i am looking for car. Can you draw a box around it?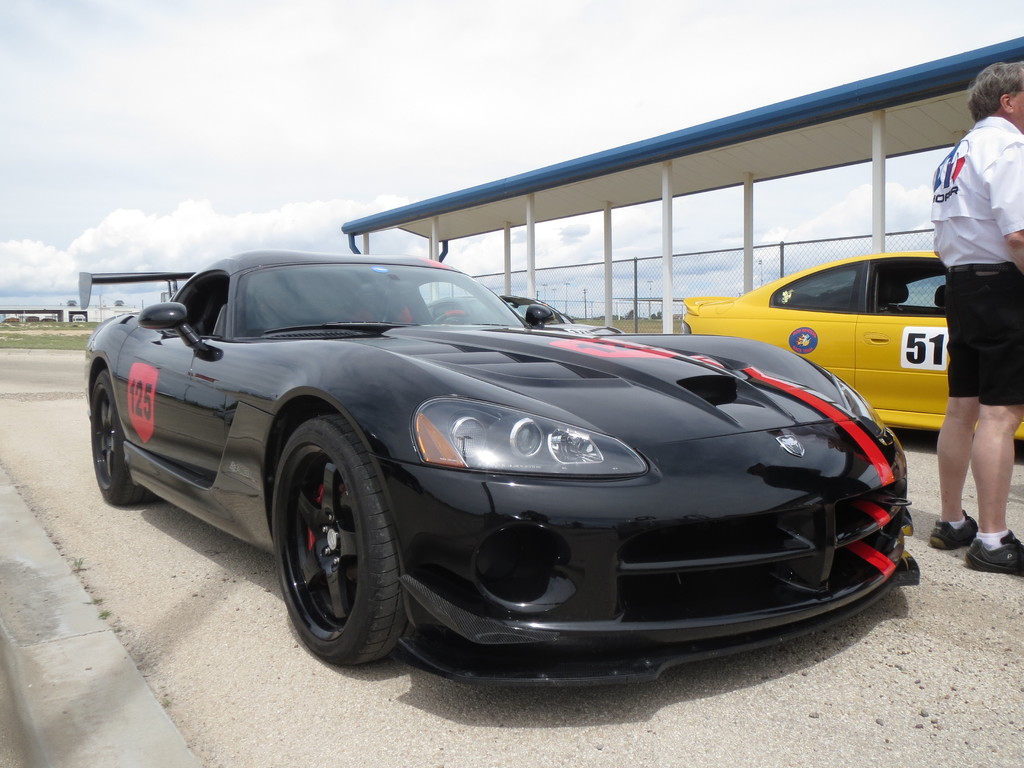
Sure, the bounding box is {"left": 86, "top": 246, "right": 916, "bottom": 672}.
